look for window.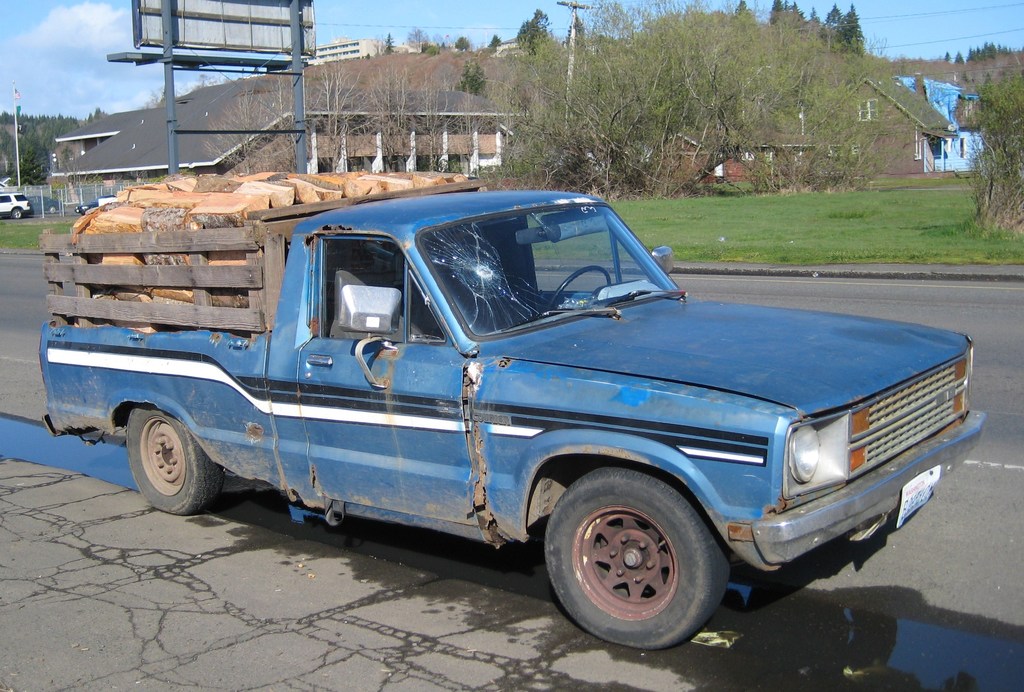
Found: 845:145:855:161.
